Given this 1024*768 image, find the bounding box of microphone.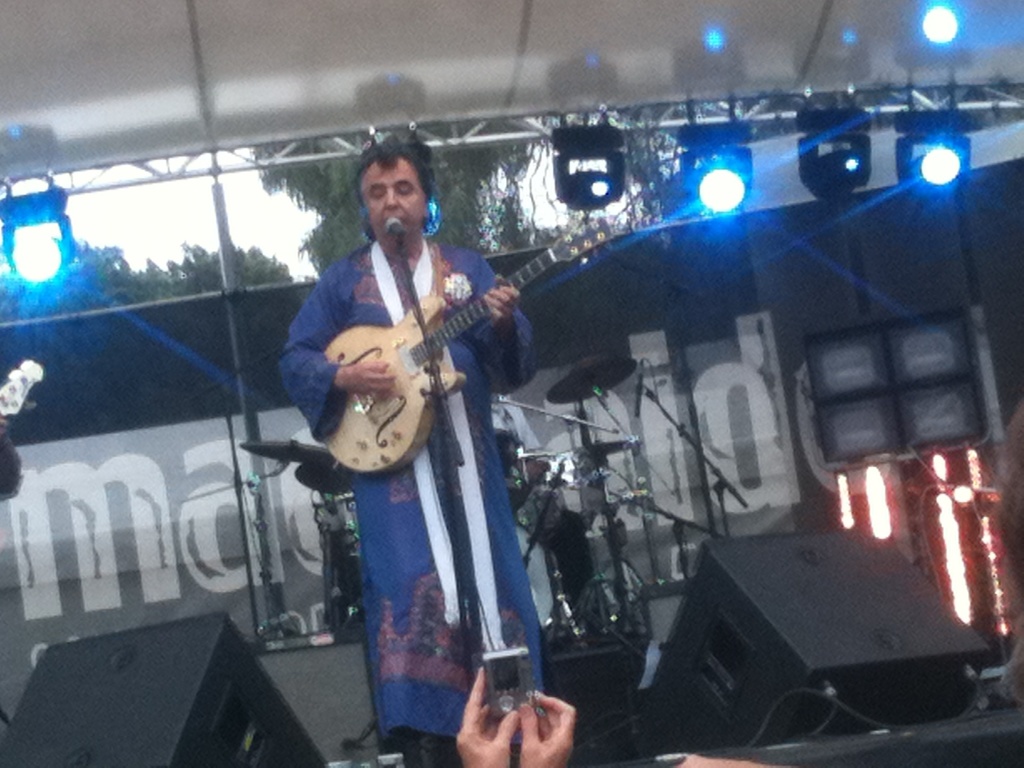
385/214/406/237.
